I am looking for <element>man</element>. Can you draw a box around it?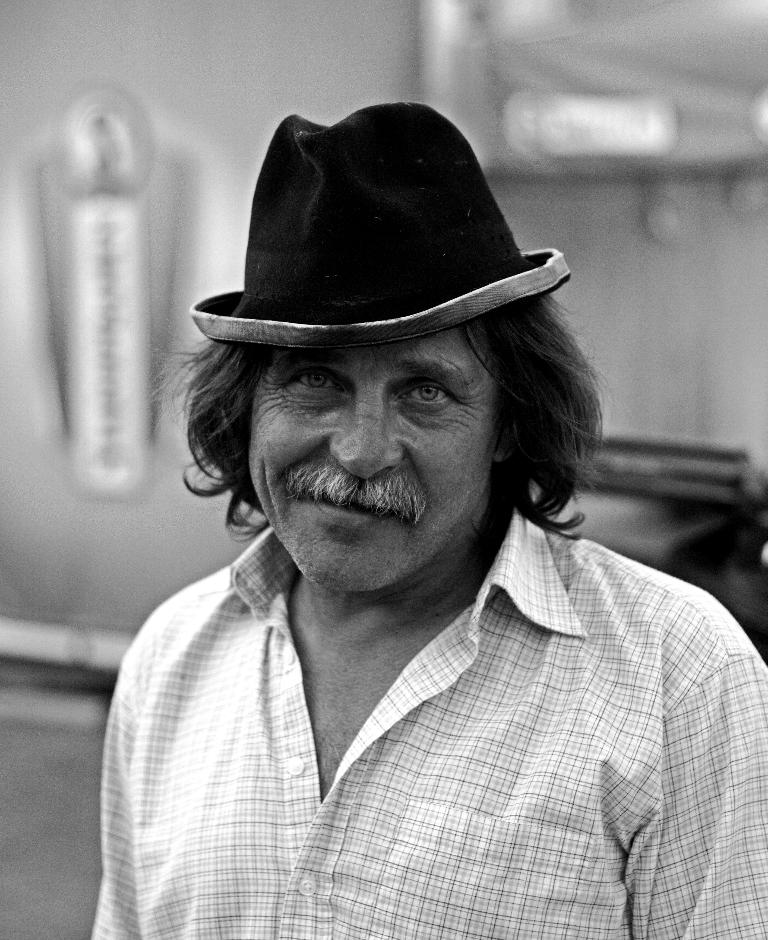
Sure, the bounding box is 64 65 760 924.
